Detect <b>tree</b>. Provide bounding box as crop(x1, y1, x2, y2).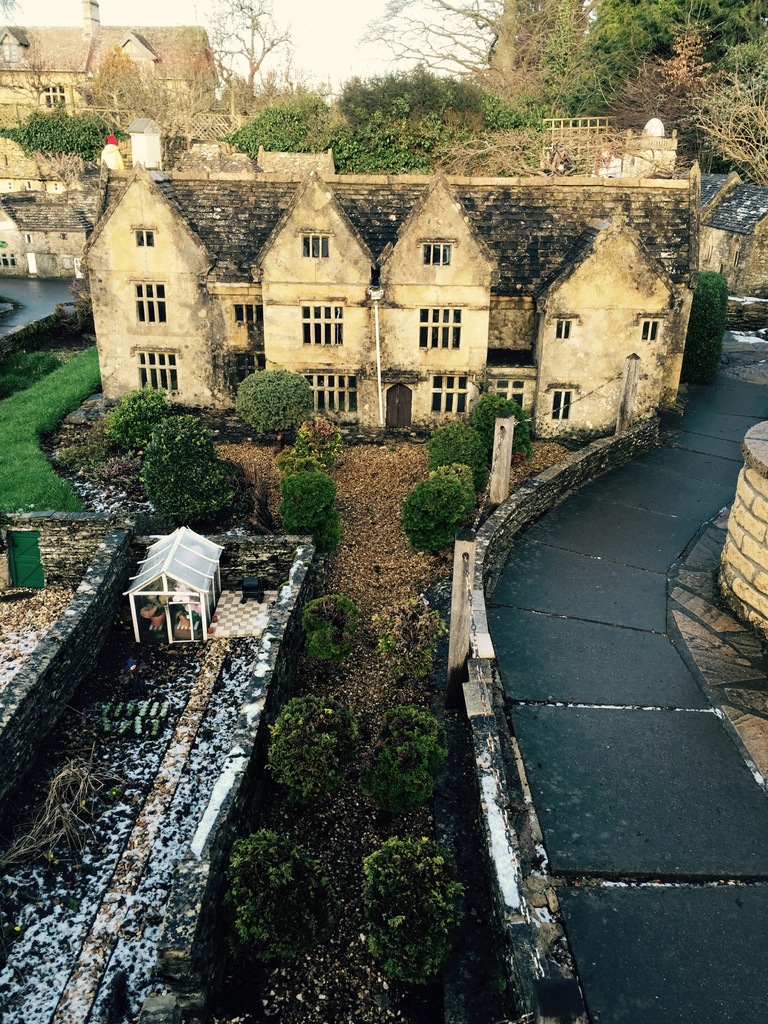
crop(360, 829, 469, 994).
